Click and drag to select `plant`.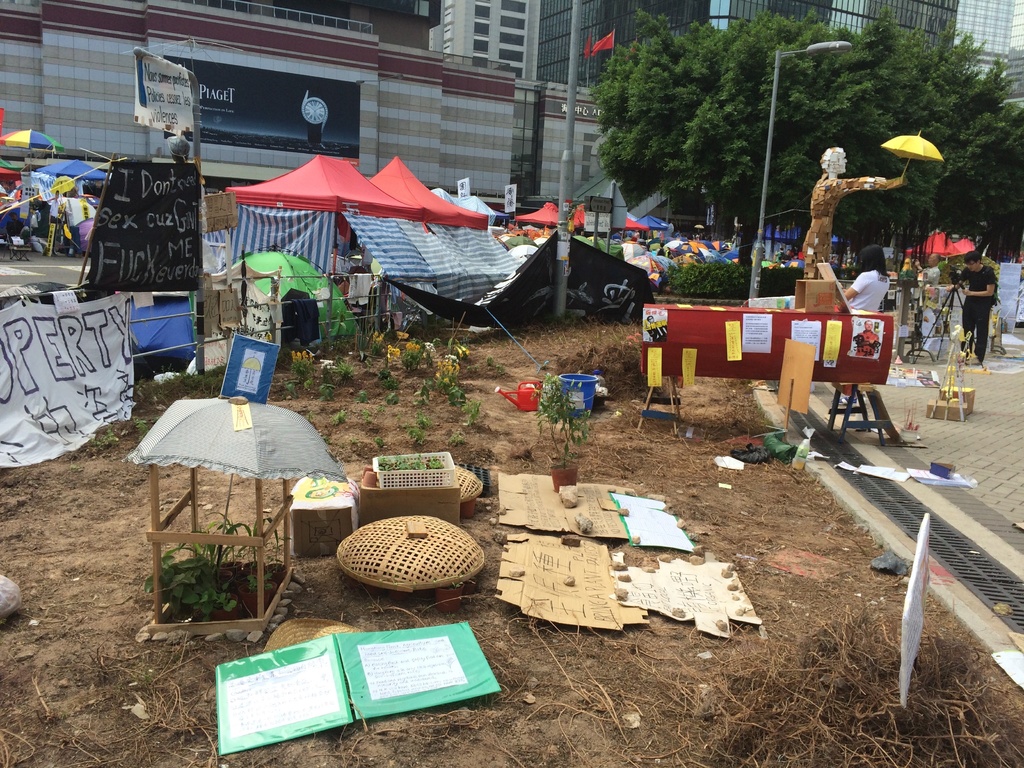
Selection: (378, 365, 401, 392).
